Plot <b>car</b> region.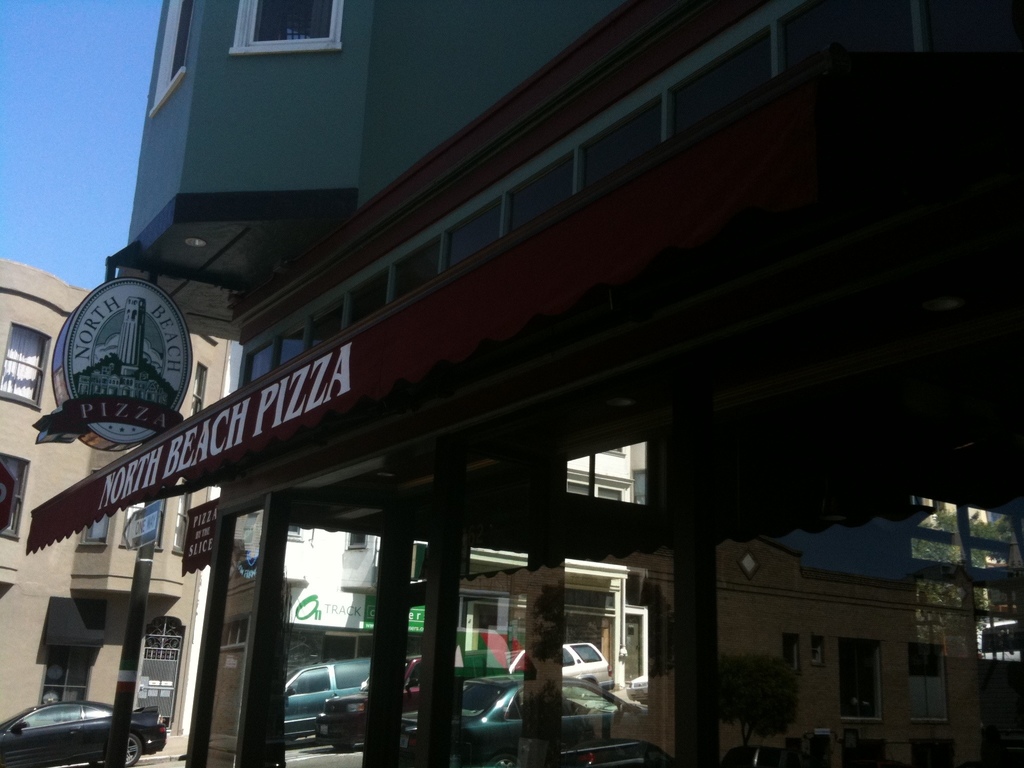
Plotted at left=394, top=672, right=628, bottom=767.
